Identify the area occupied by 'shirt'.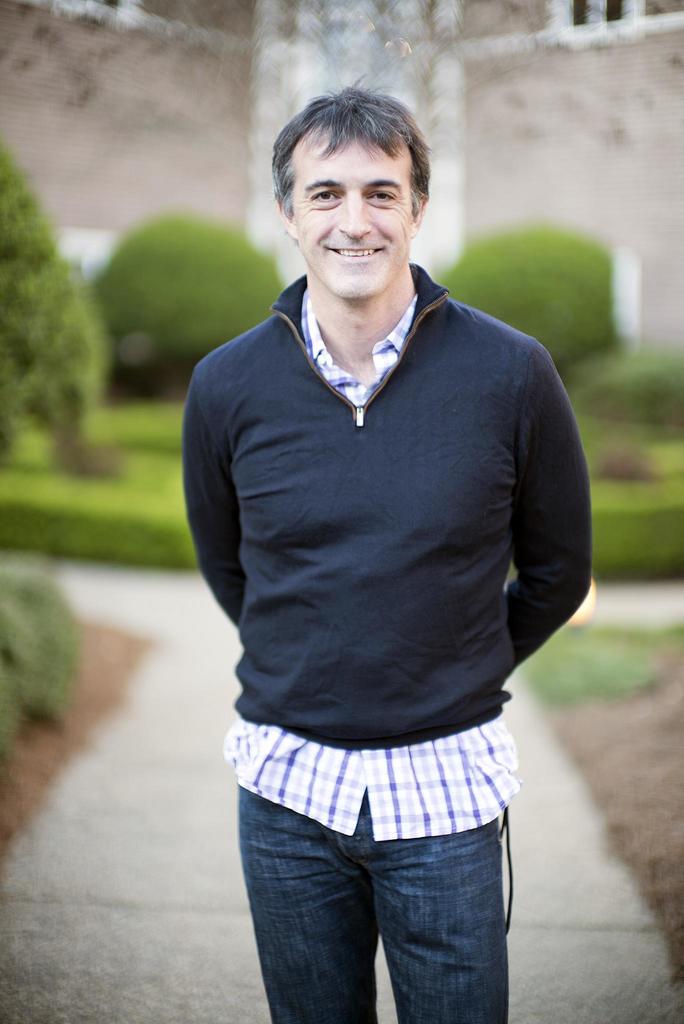
Area: bbox=[224, 297, 515, 838].
